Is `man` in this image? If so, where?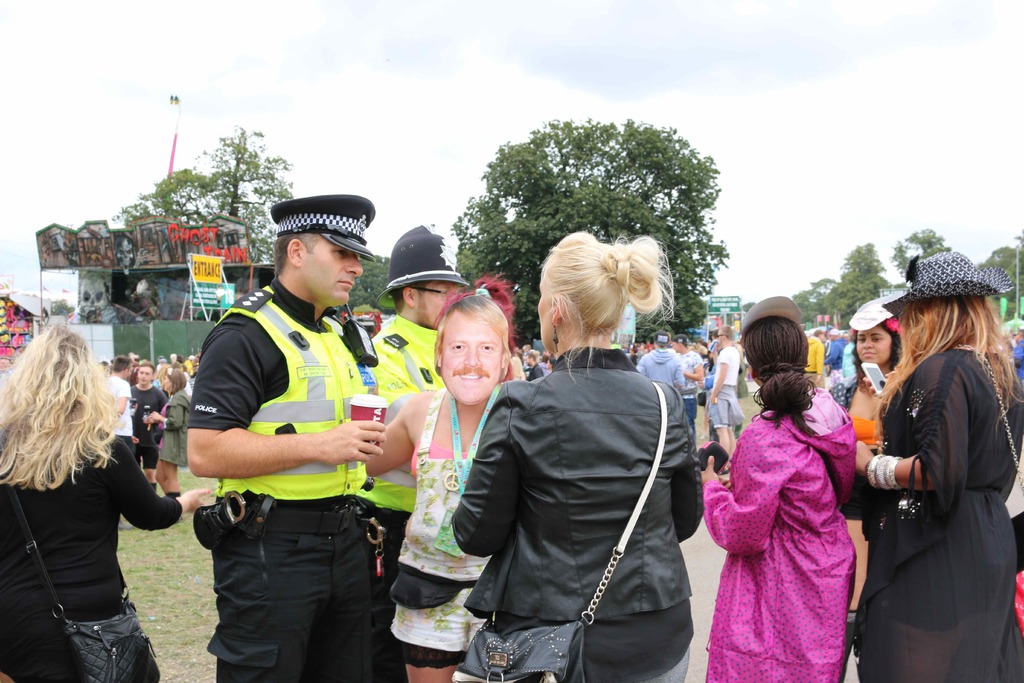
Yes, at x1=708, y1=327, x2=742, y2=491.
